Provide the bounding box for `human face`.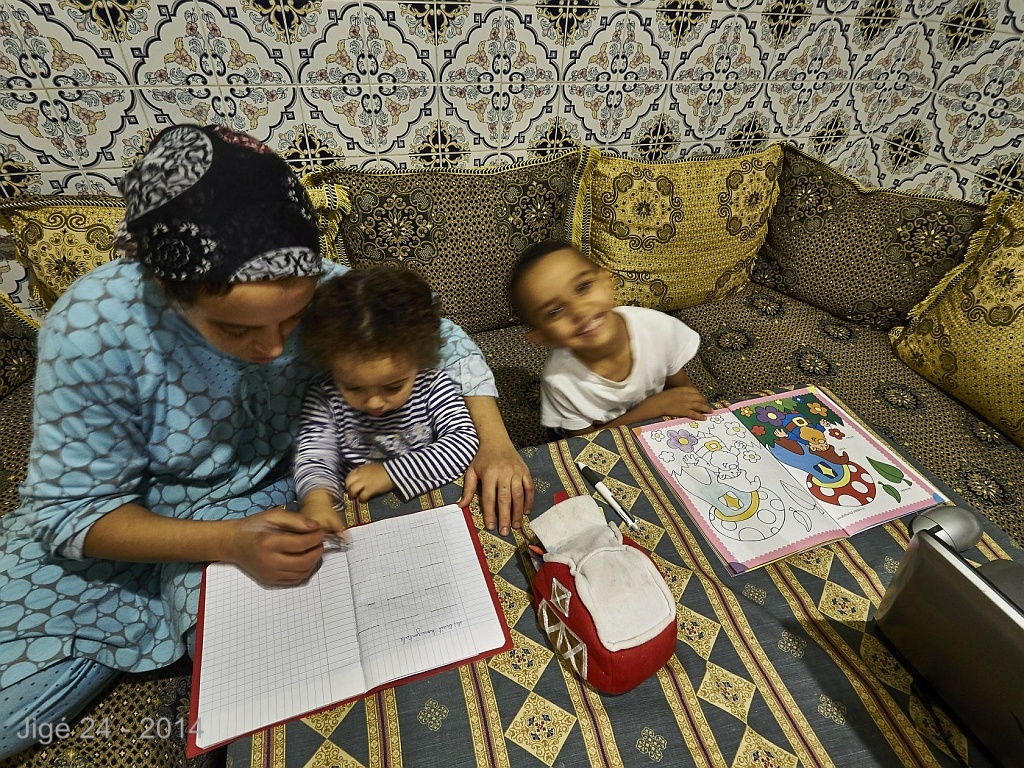
<box>540,268,612,348</box>.
